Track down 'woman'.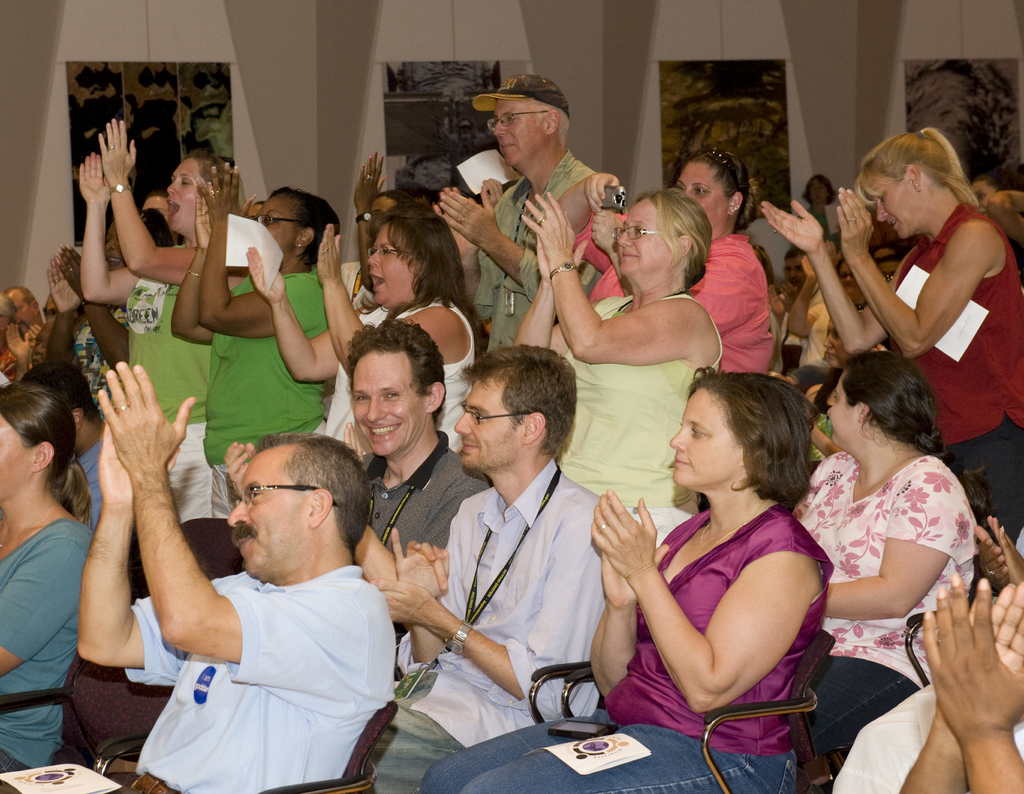
Tracked to [240,204,487,476].
